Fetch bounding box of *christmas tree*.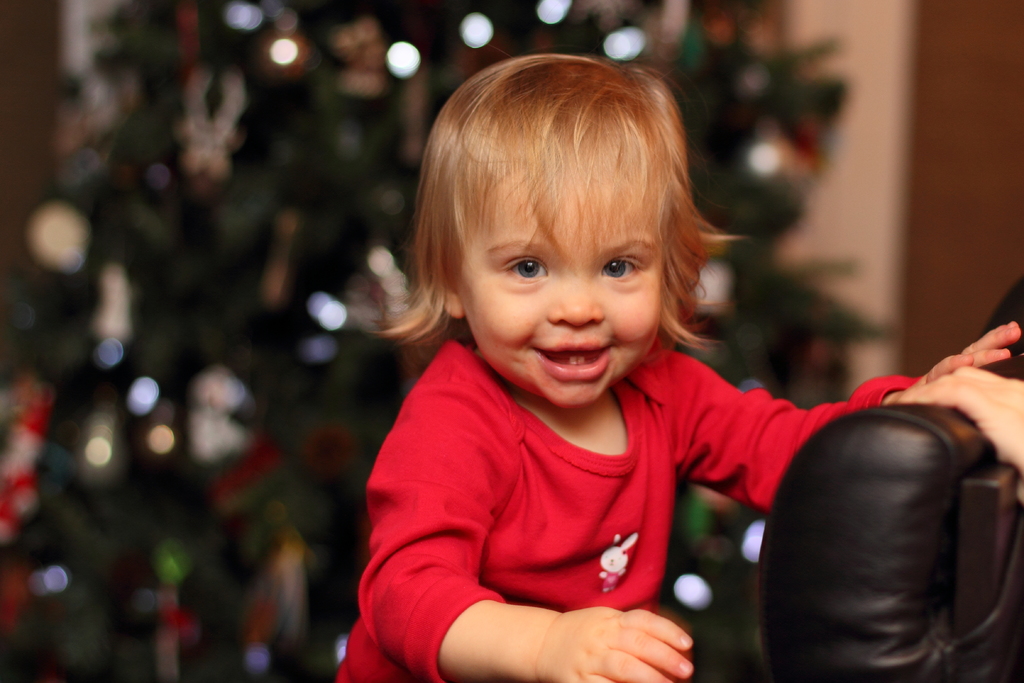
Bbox: bbox=(0, 0, 900, 682).
